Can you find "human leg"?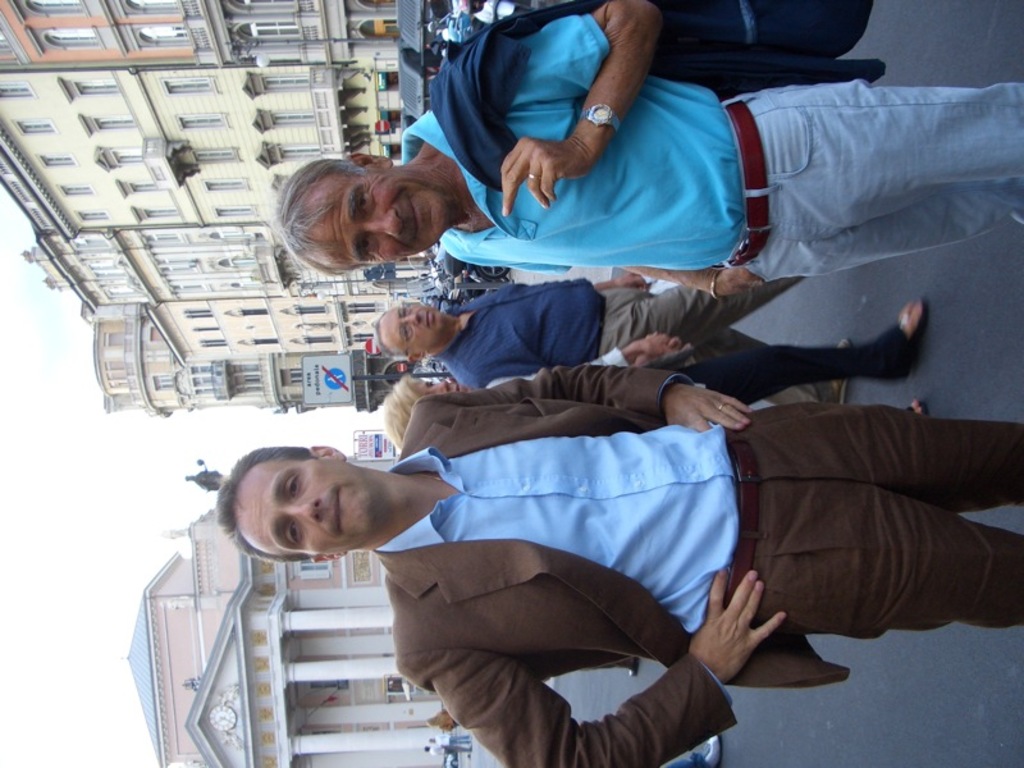
Yes, bounding box: locate(598, 279, 796, 356).
